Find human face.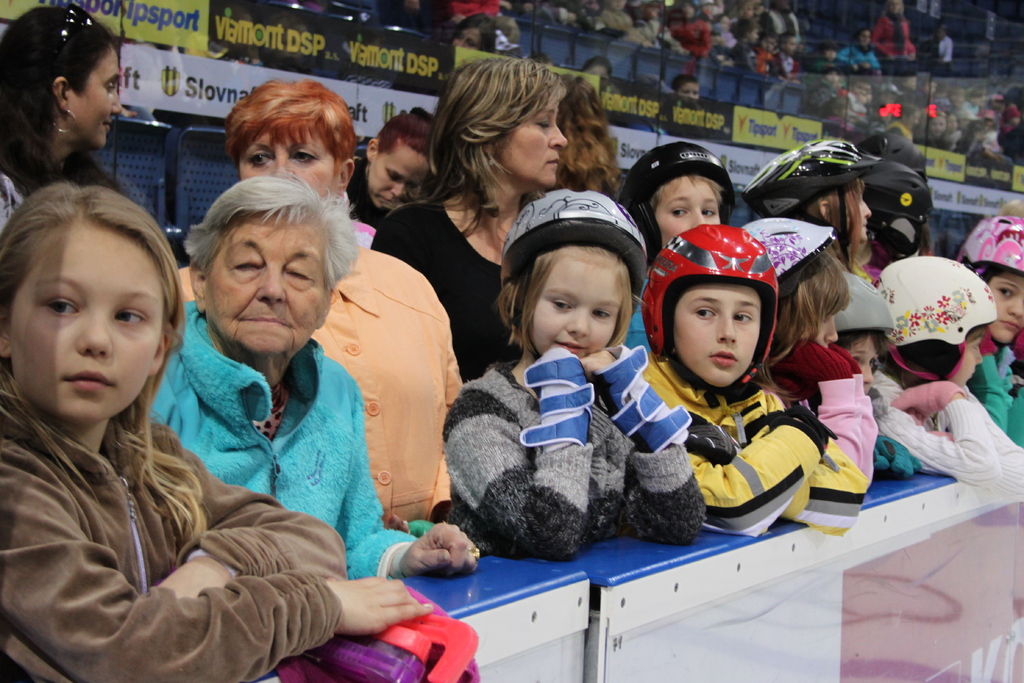
(x1=813, y1=315, x2=834, y2=346).
